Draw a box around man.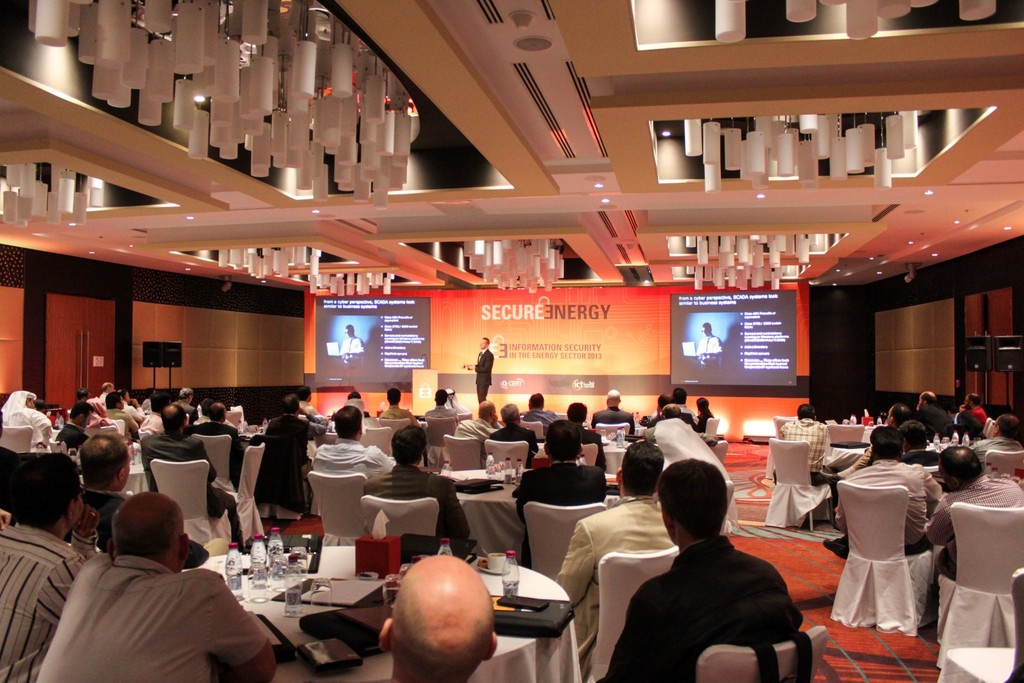
locate(195, 400, 242, 488).
